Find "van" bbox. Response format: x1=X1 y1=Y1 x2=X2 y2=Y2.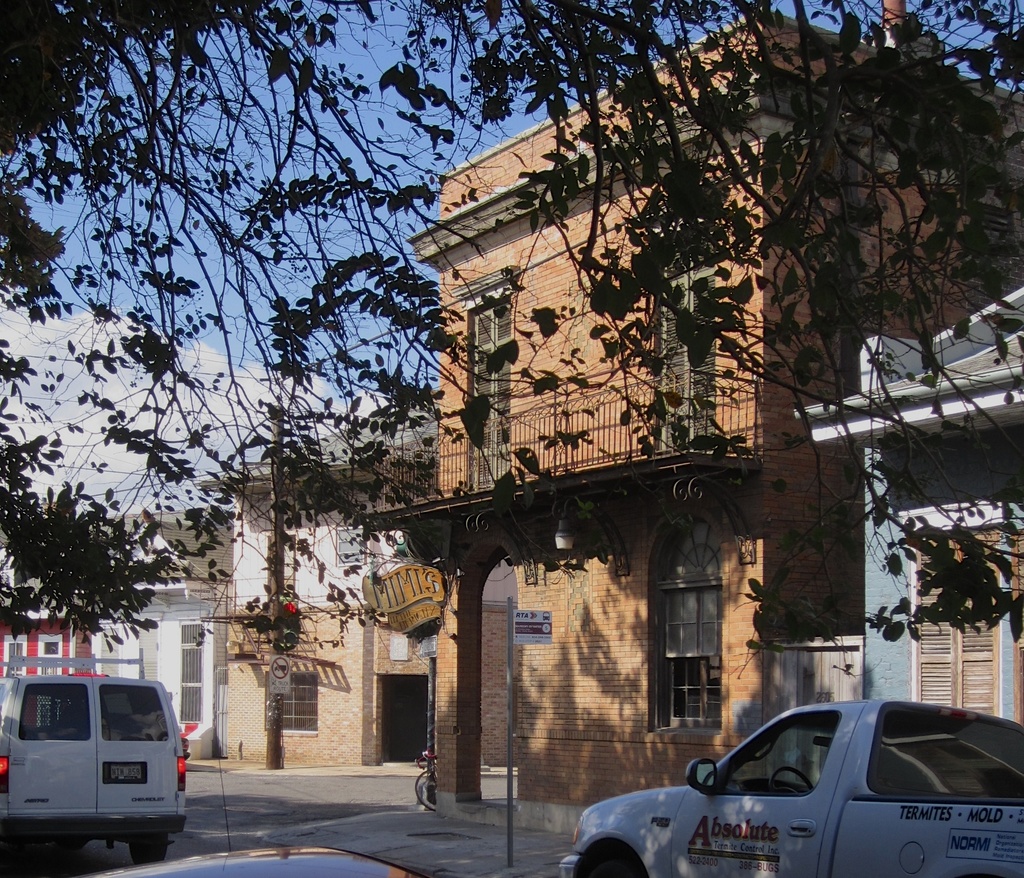
x1=0 y1=669 x2=188 y2=865.
